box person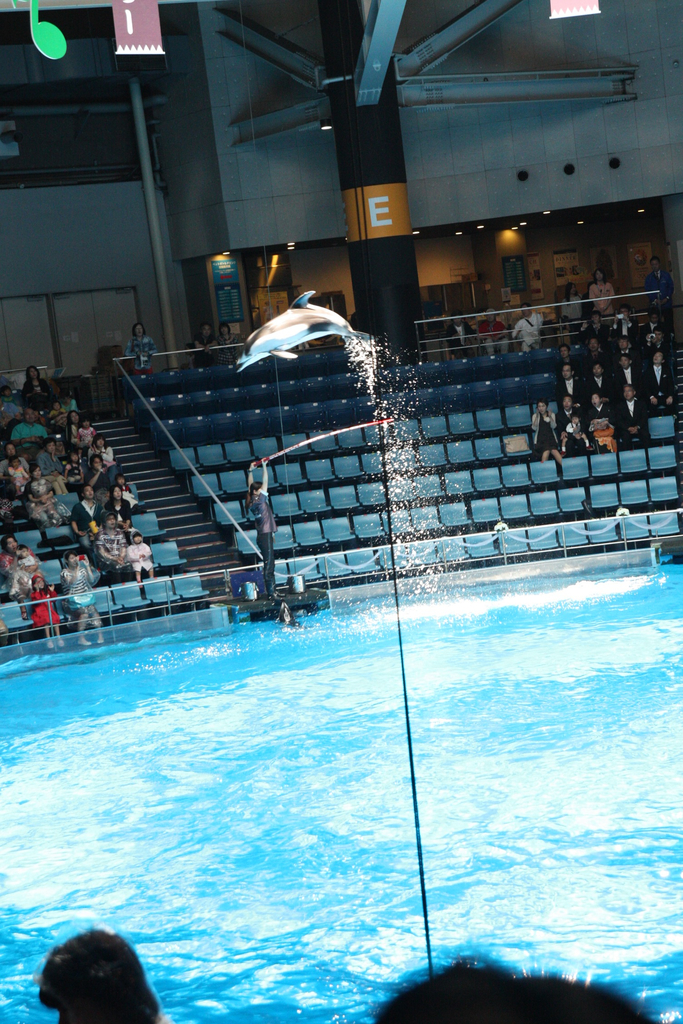
Rect(119, 321, 154, 371)
